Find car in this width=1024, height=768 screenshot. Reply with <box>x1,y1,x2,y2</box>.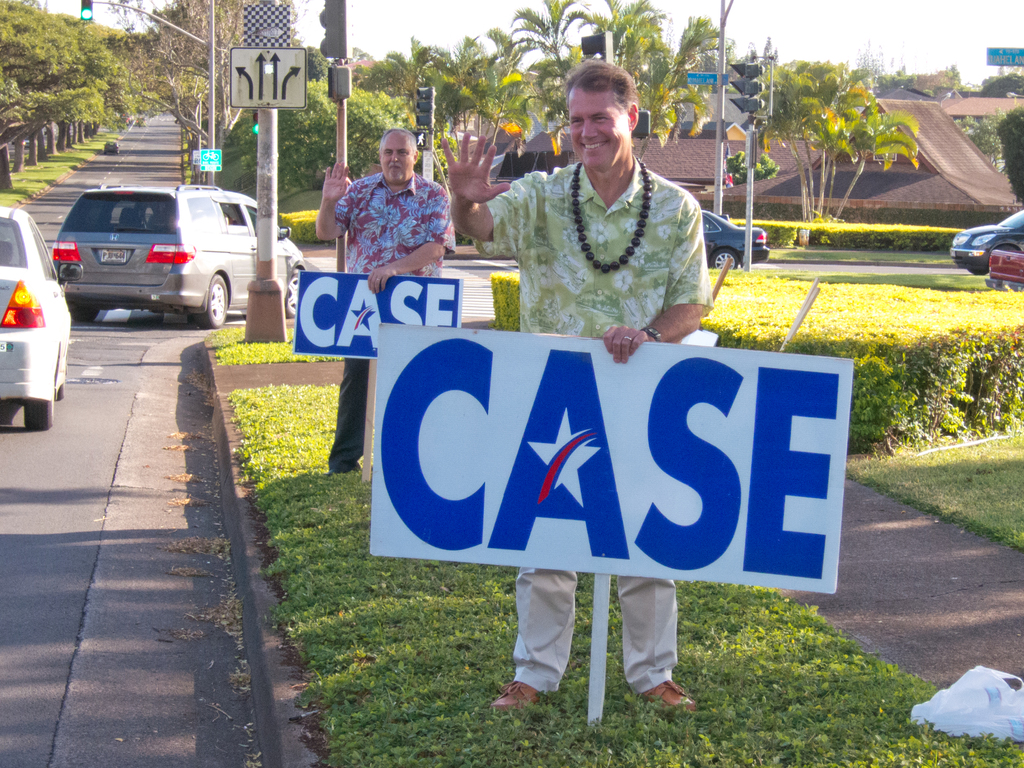
<box>100,139,120,154</box>.
